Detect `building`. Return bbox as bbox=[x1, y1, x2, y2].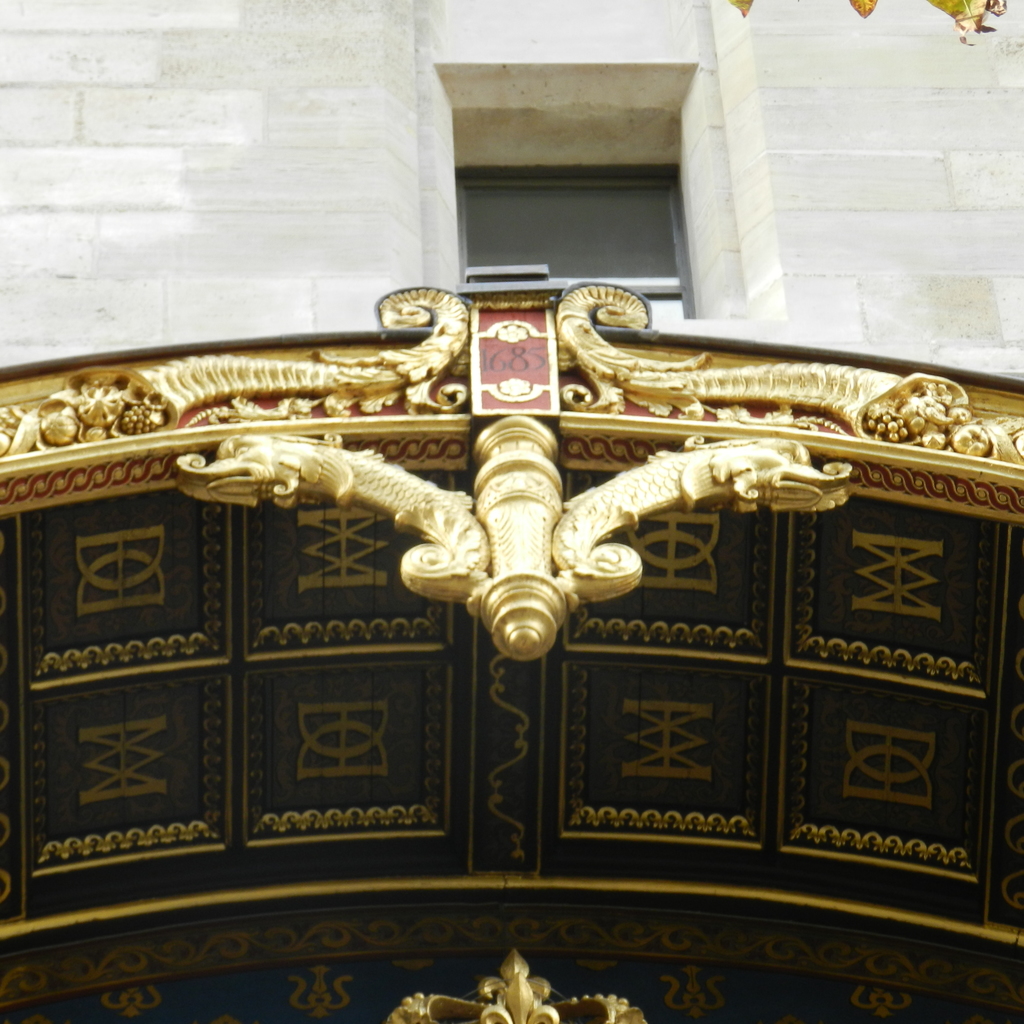
bbox=[0, 0, 1023, 1023].
